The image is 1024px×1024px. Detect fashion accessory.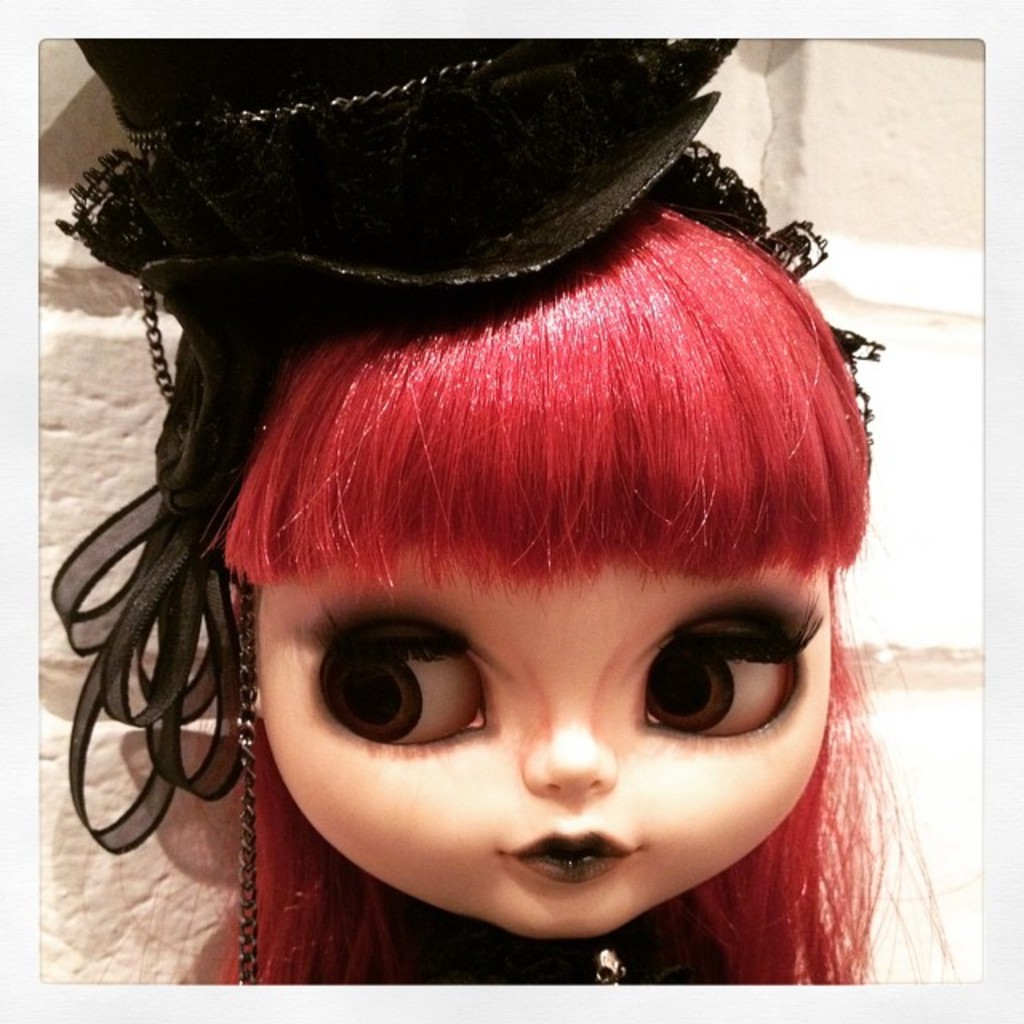
Detection: detection(50, 37, 886, 982).
